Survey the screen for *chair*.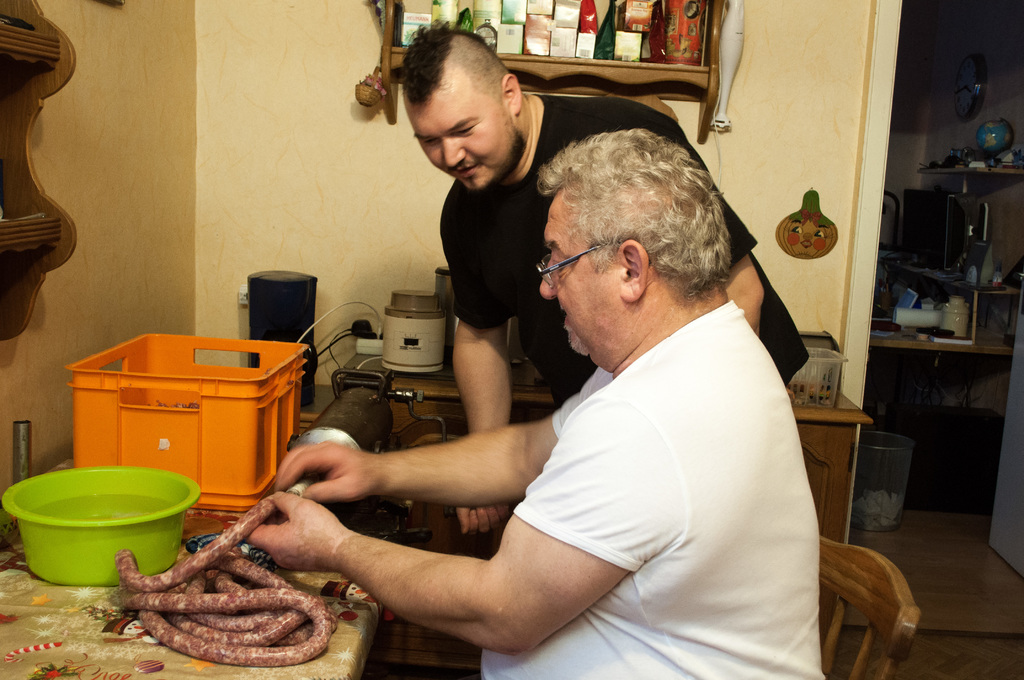
Survey found: detection(817, 499, 945, 668).
